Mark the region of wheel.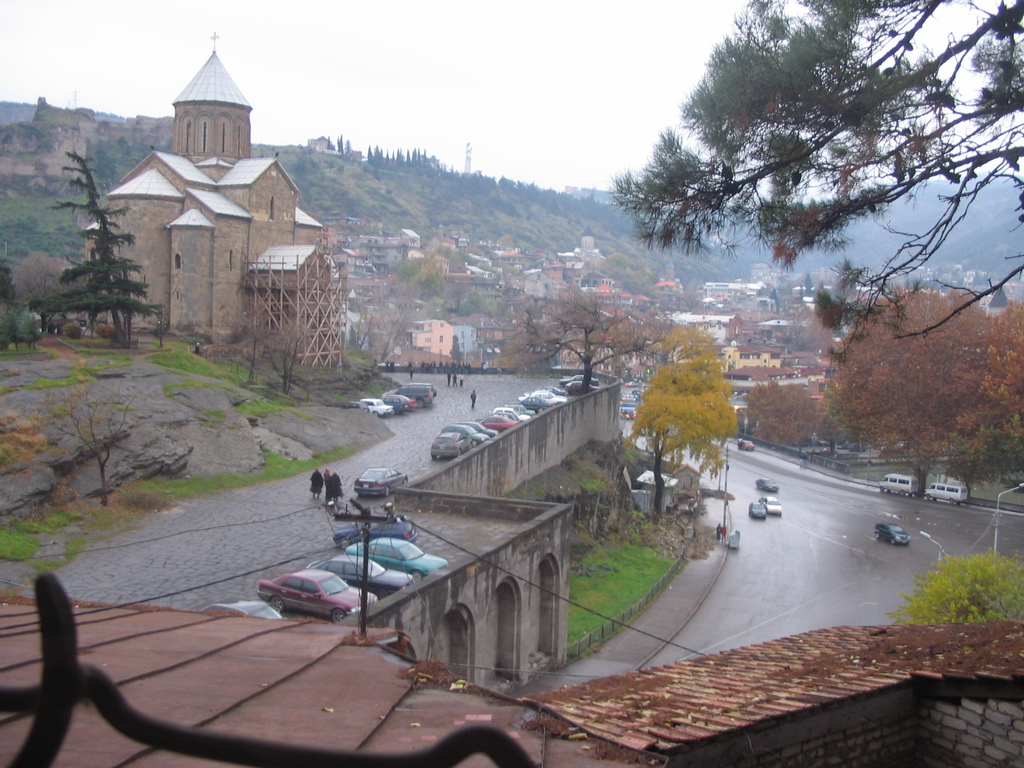
Region: {"left": 411, "top": 570, "right": 423, "bottom": 581}.
